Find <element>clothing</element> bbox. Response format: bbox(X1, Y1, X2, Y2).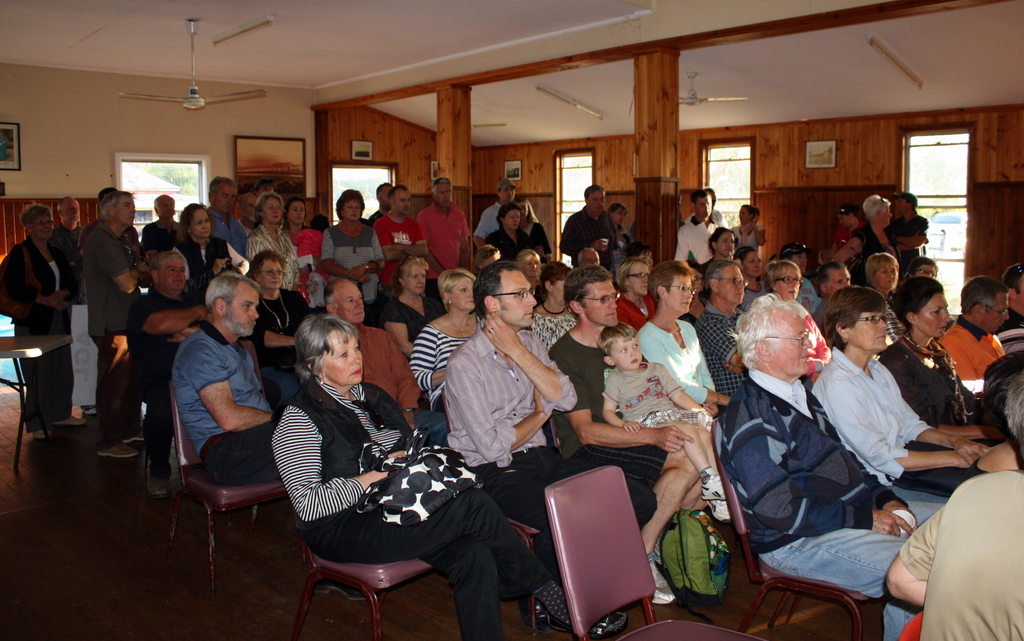
bbox(876, 345, 980, 423).
